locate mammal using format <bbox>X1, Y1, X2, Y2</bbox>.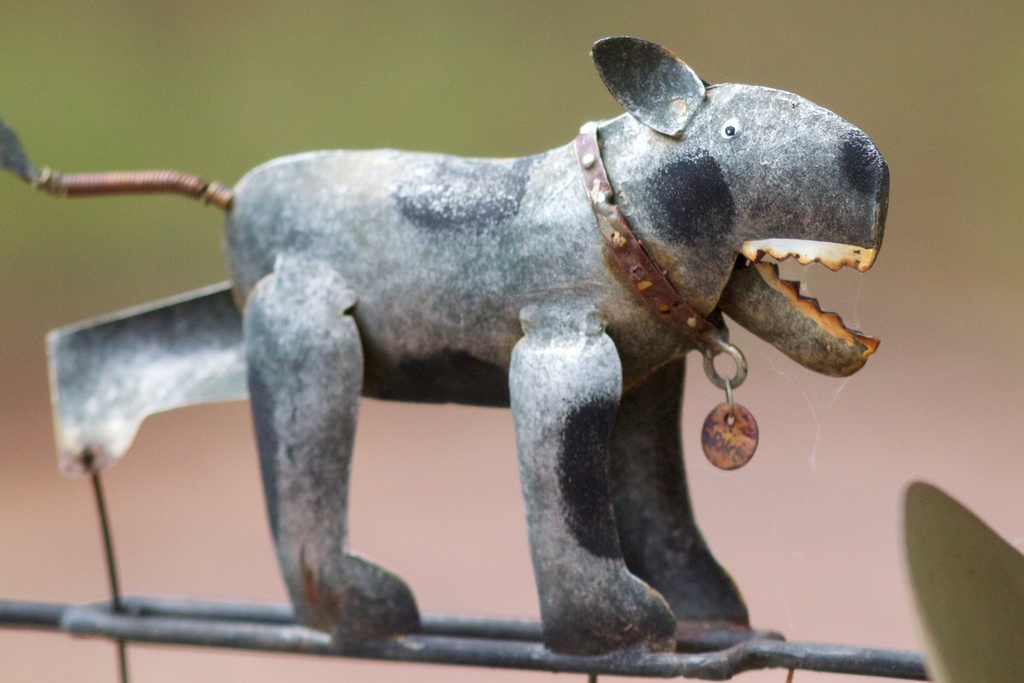
<bbox>0, 37, 892, 657</bbox>.
